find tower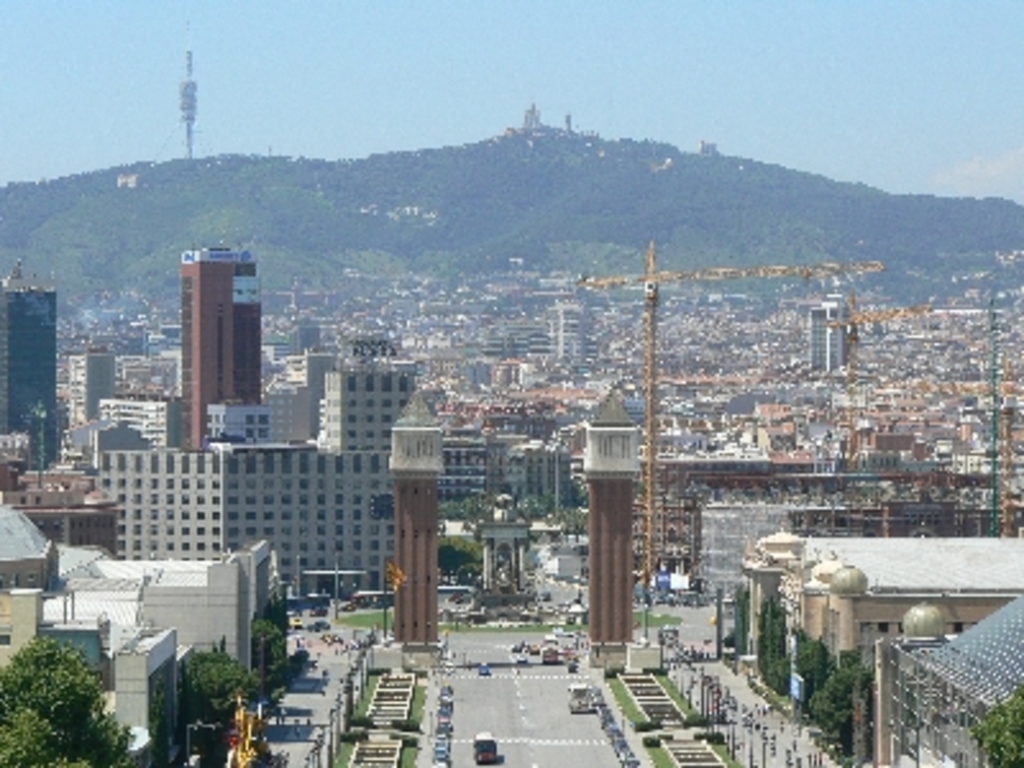
bbox=[95, 366, 399, 609]
